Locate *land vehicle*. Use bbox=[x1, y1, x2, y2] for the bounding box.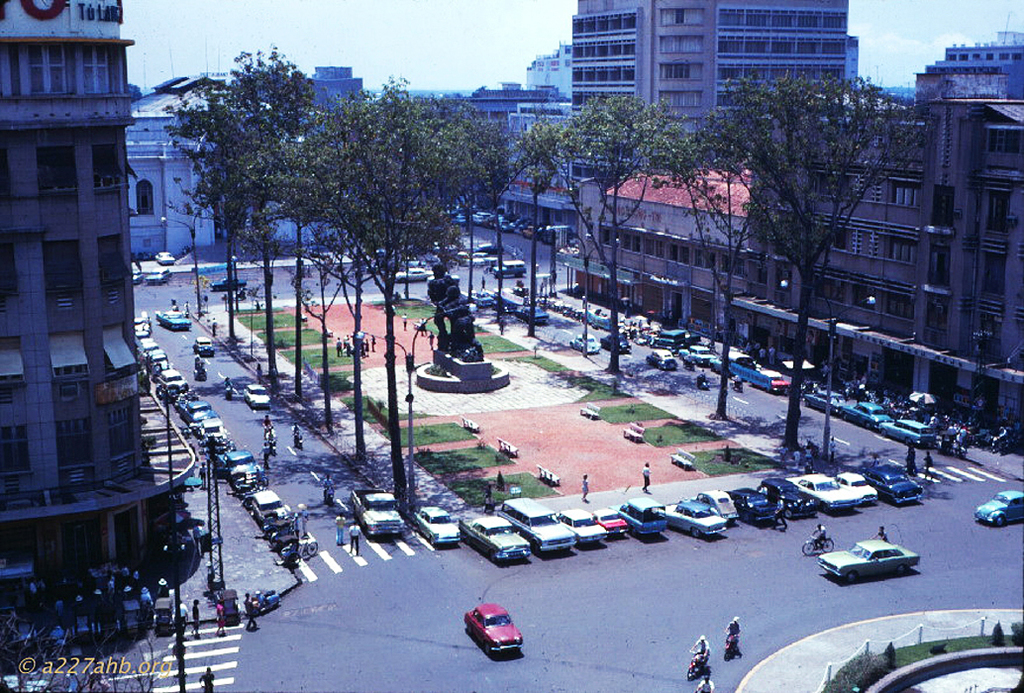
bbox=[263, 513, 323, 566].
